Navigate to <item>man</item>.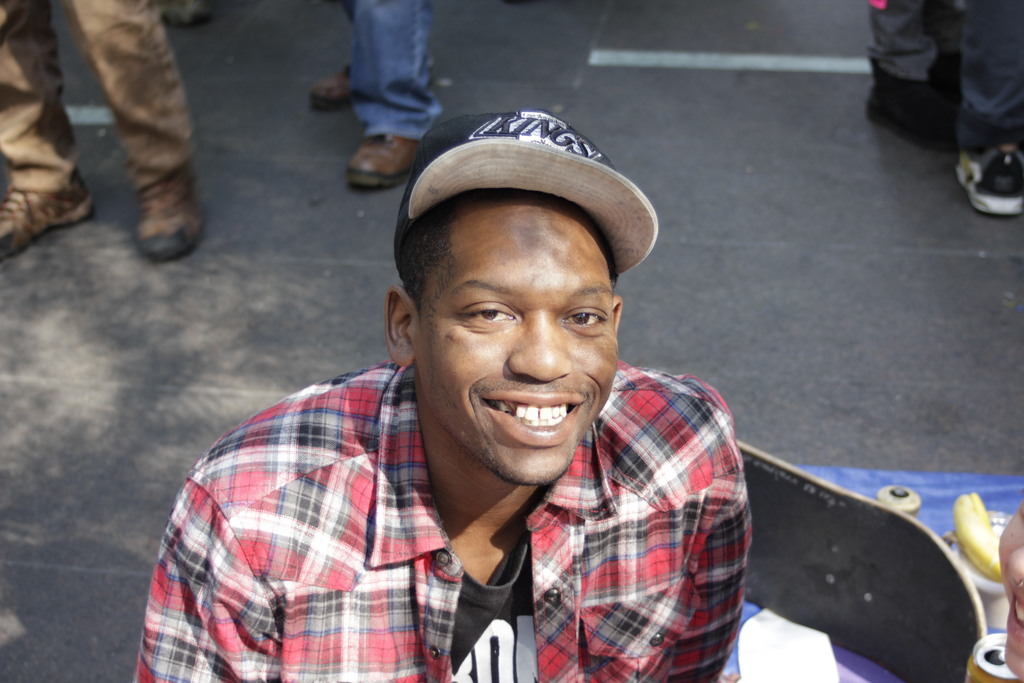
Navigation target: BBox(138, 104, 754, 682).
